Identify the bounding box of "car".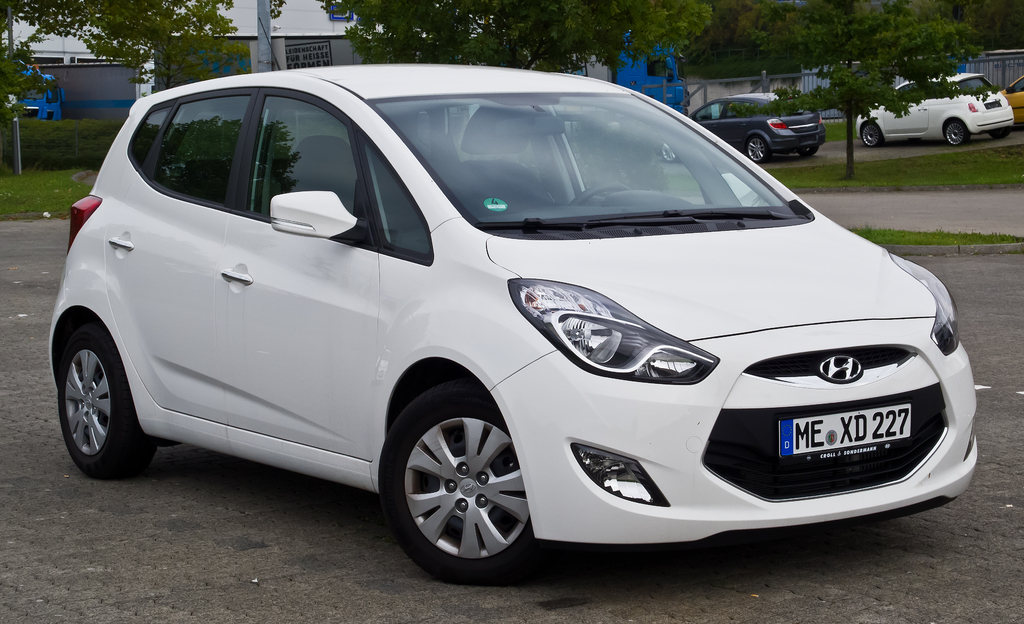
{"left": 860, "top": 77, "right": 1014, "bottom": 147}.
